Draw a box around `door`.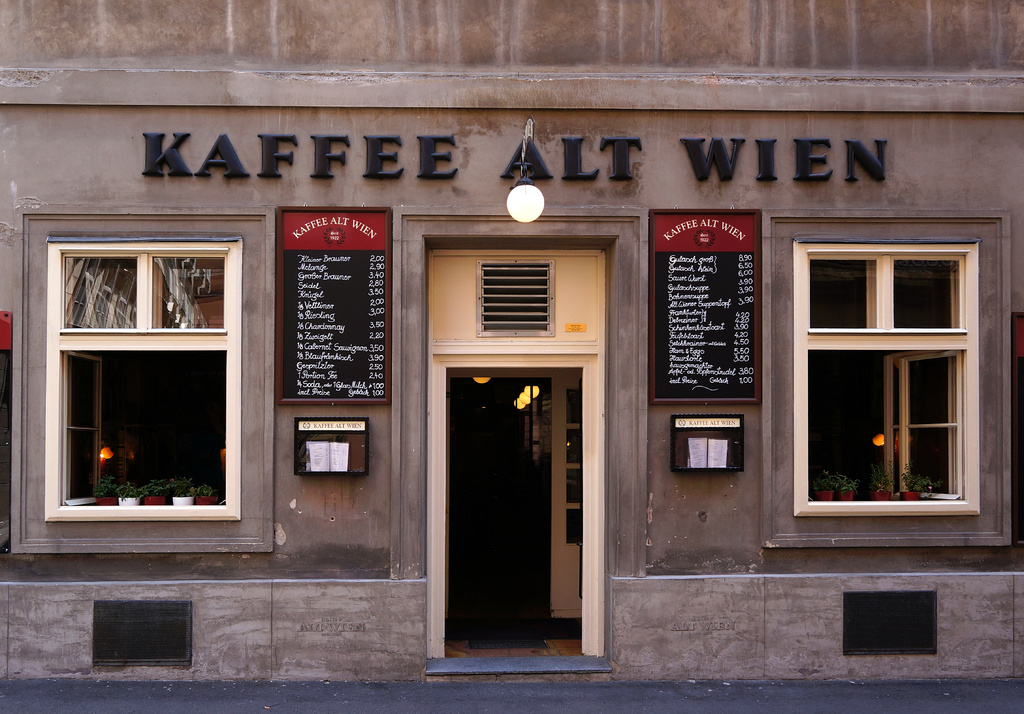
(x1=415, y1=260, x2=612, y2=660).
